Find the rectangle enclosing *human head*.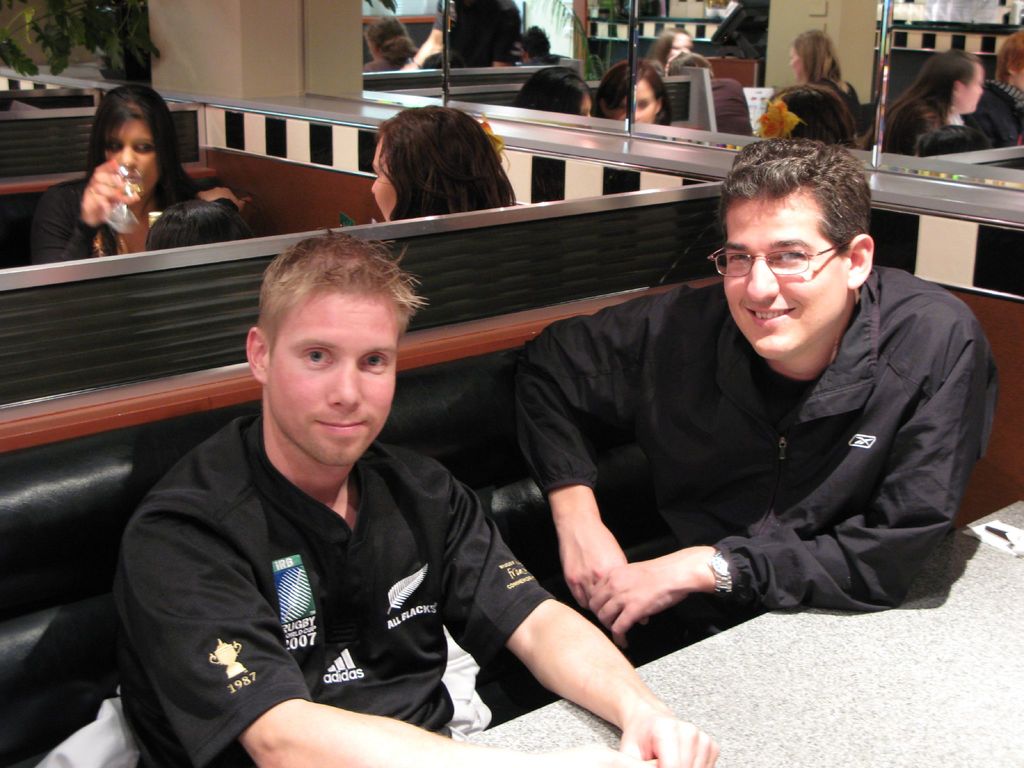
88/86/178/193.
